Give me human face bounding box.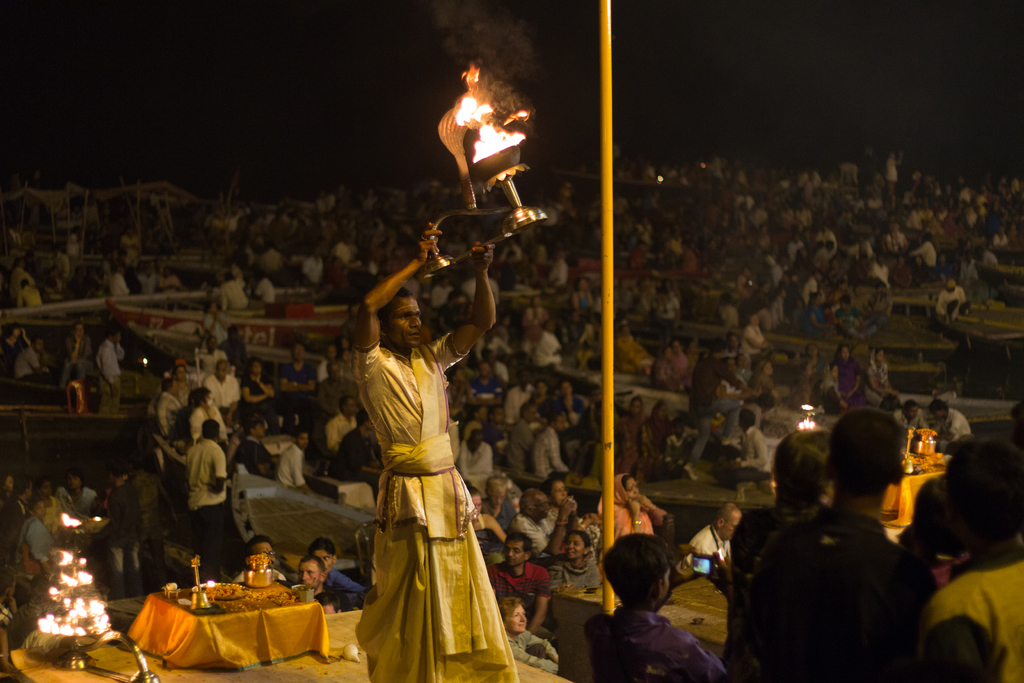
x1=294, y1=344, x2=303, y2=359.
